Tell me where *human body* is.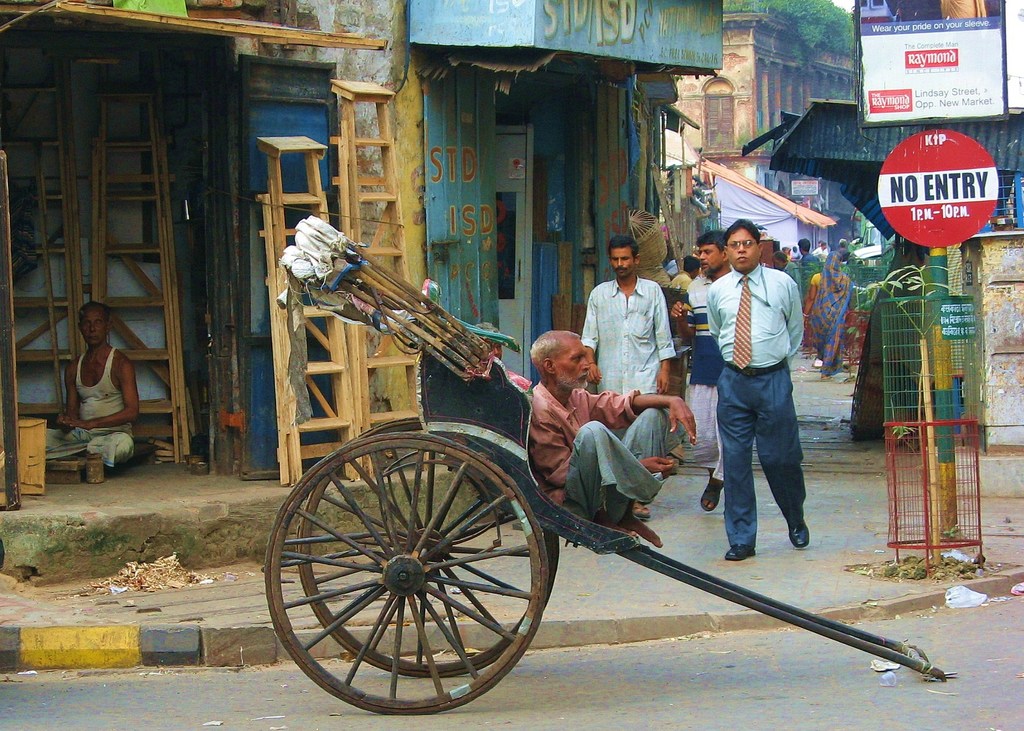
*human body* is at {"left": 683, "top": 262, "right": 733, "bottom": 511}.
